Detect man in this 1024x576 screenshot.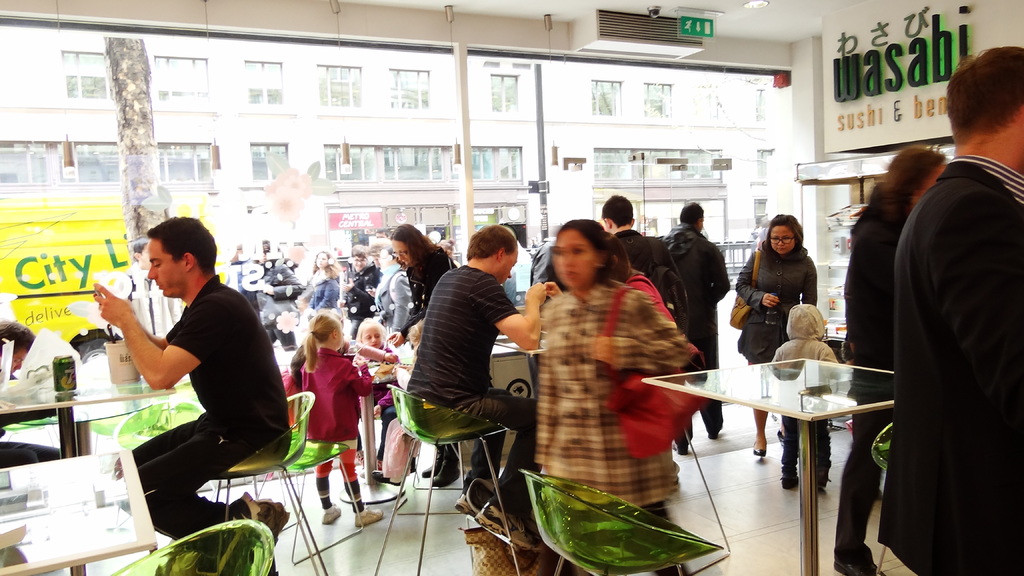
Detection: region(0, 319, 35, 373).
